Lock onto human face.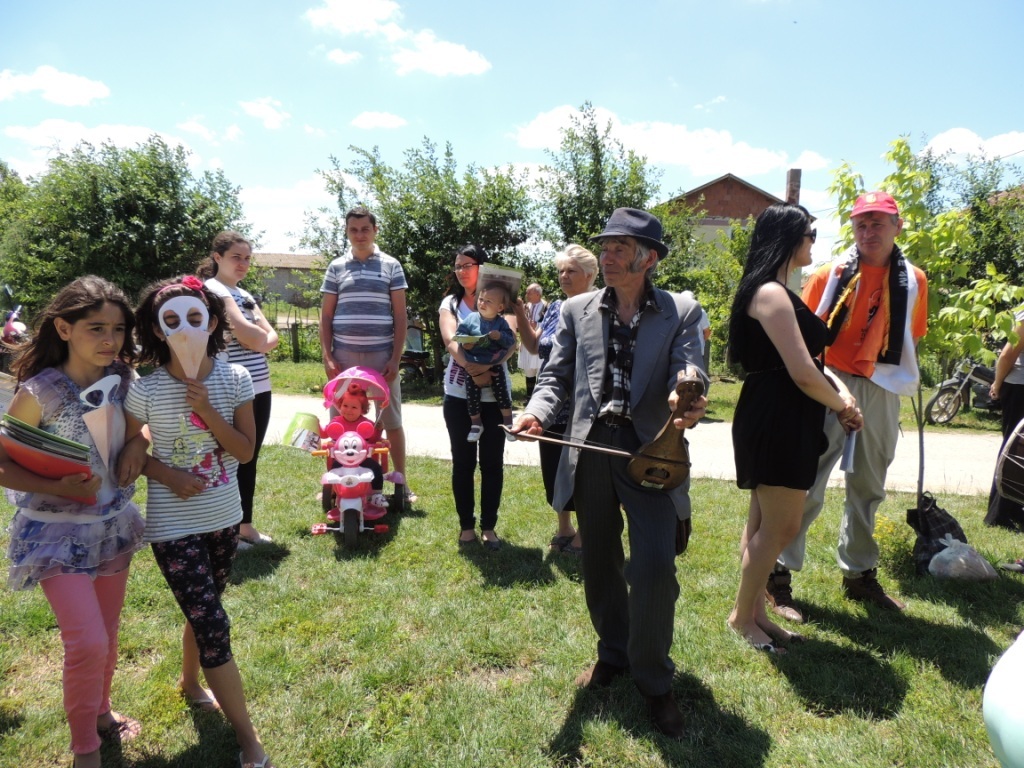
Locked: Rect(524, 287, 538, 303).
